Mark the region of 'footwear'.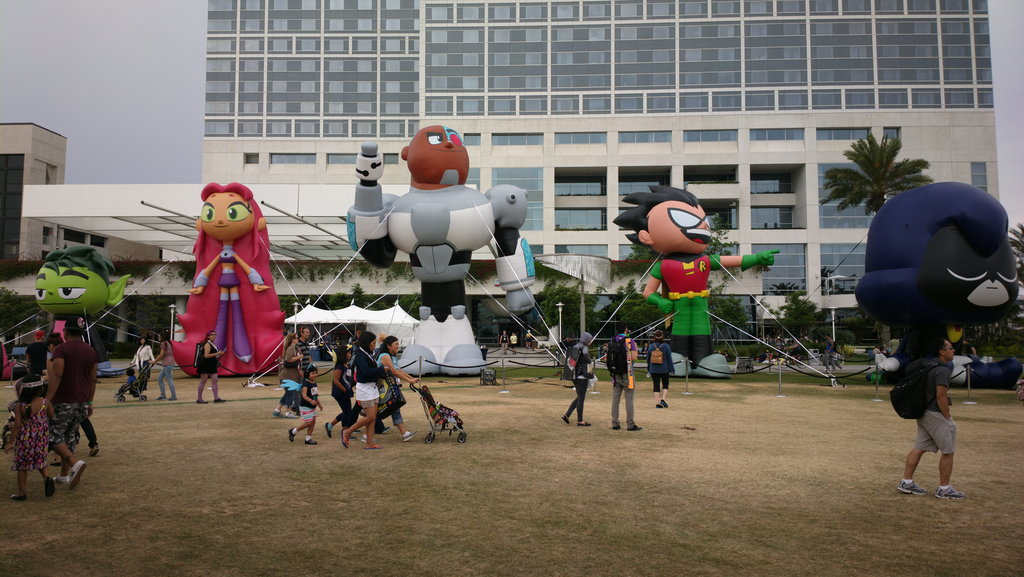
Region: bbox=(49, 462, 58, 463).
